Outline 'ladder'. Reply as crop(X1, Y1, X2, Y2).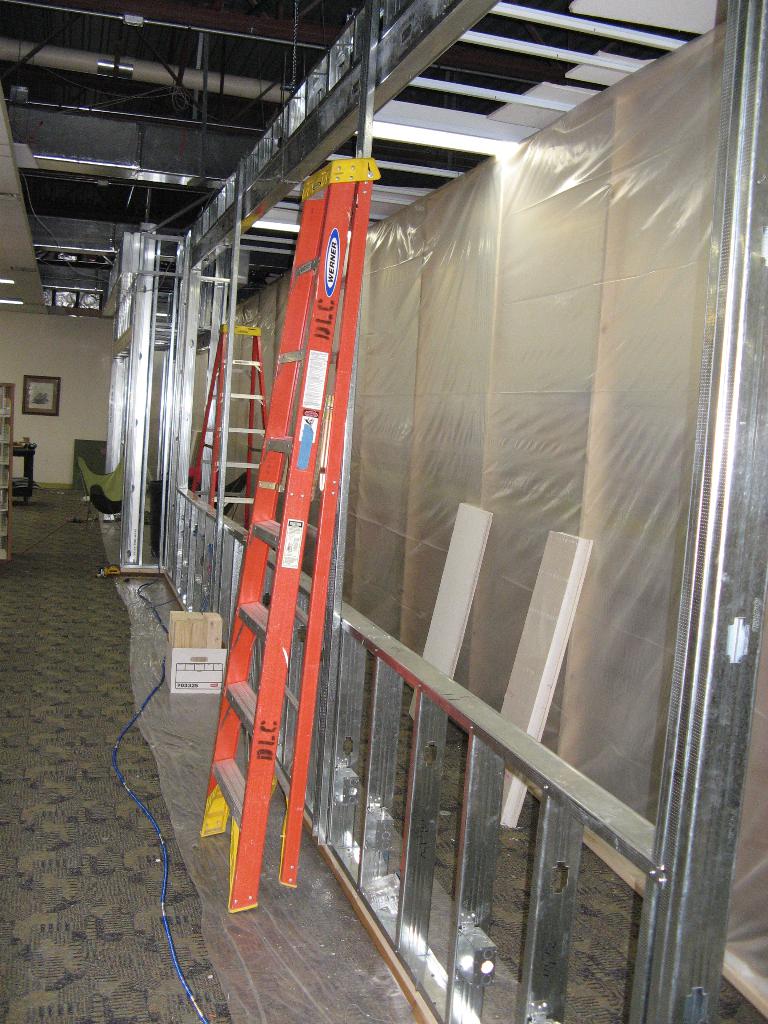
crop(200, 154, 376, 917).
